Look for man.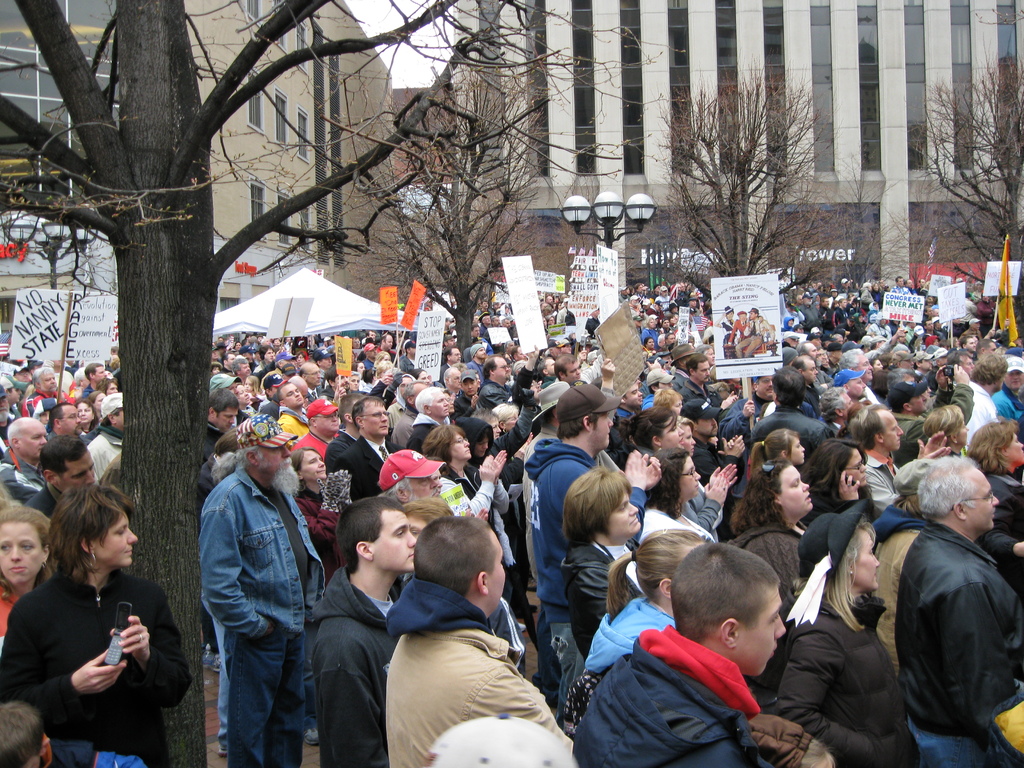
Found: [left=22, top=365, right=68, bottom=417].
